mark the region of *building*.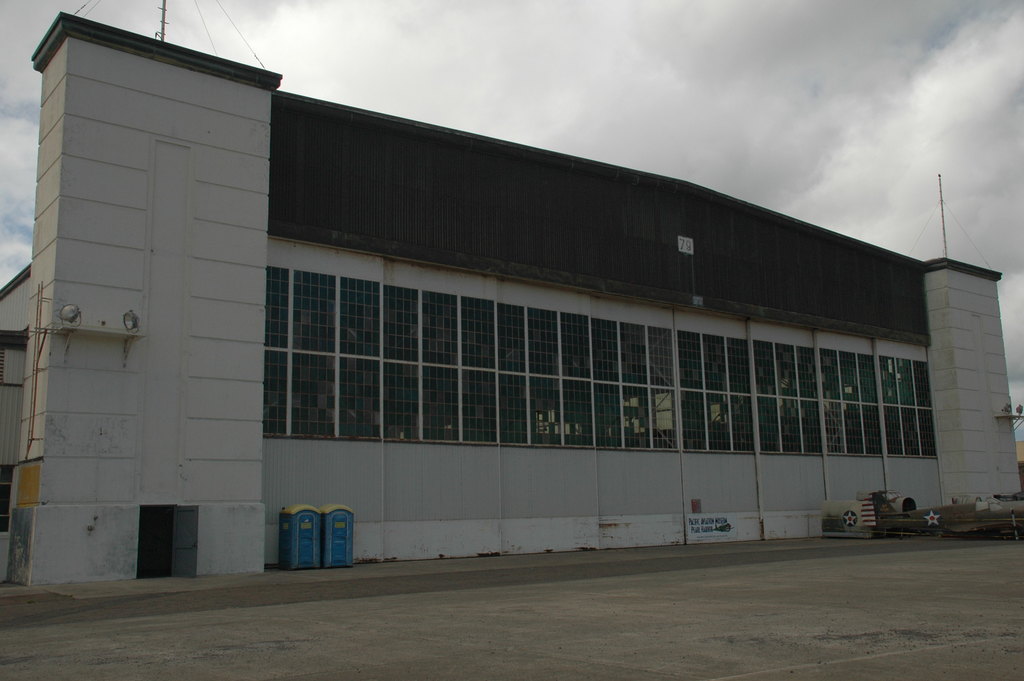
Region: {"left": 0, "top": 8, "right": 1023, "bottom": 586}.
